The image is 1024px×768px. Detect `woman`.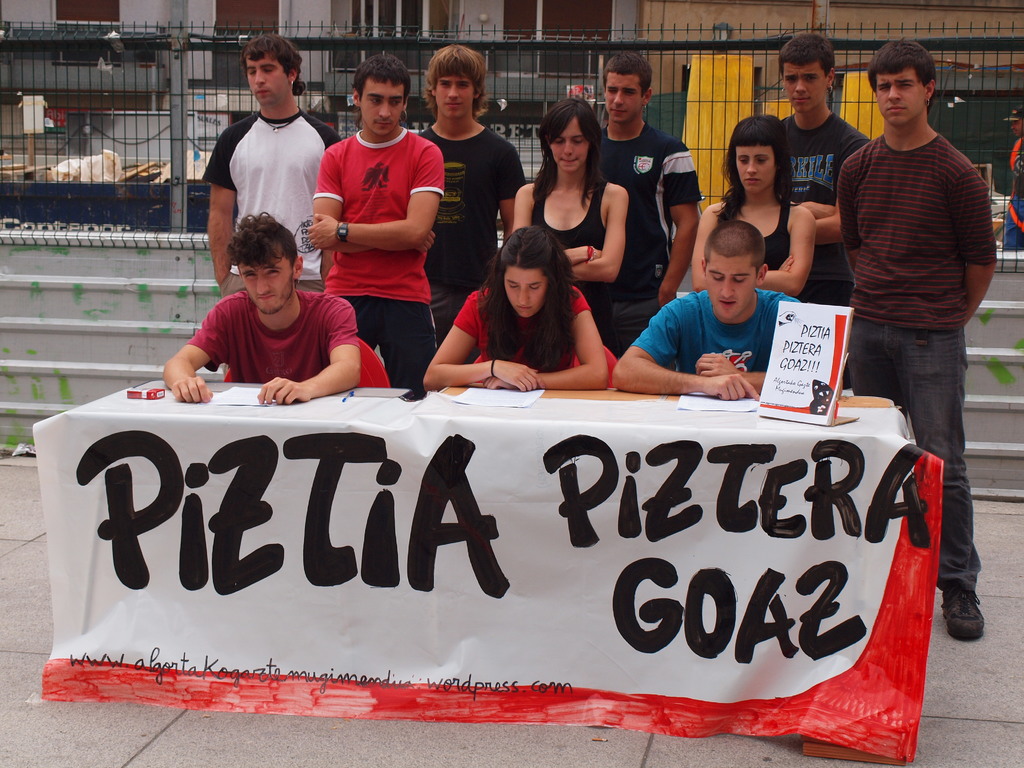
Detection: BBox(442, 220, 607, 381).
